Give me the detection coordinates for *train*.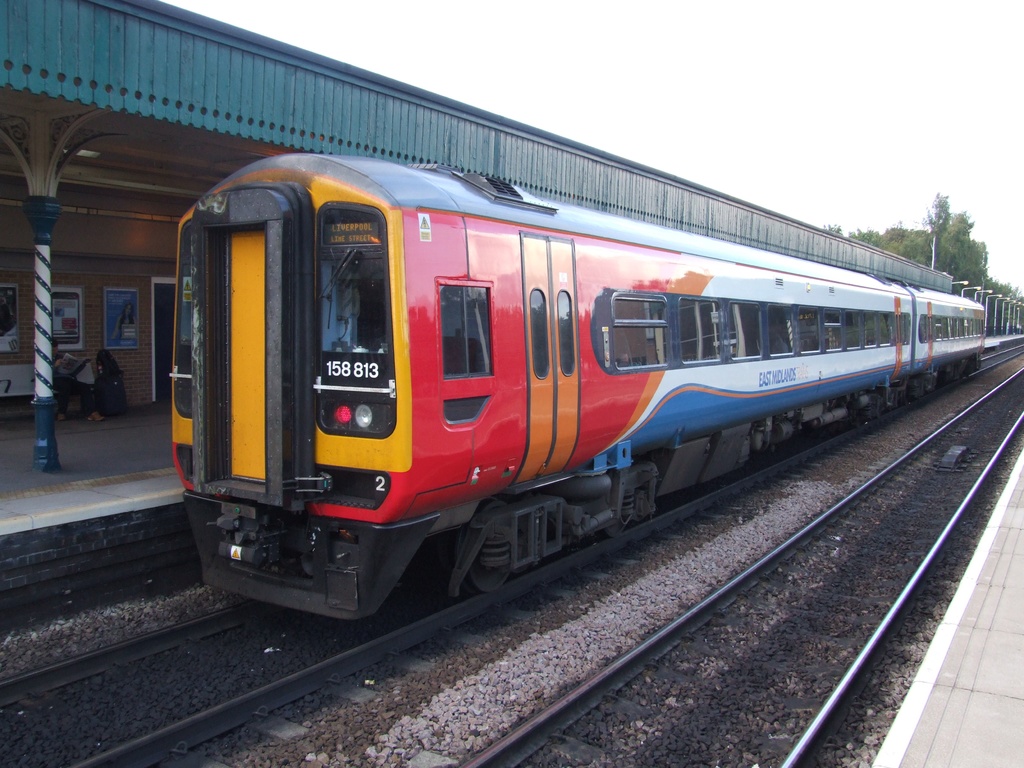
detection(162, 146, 984, 642).
